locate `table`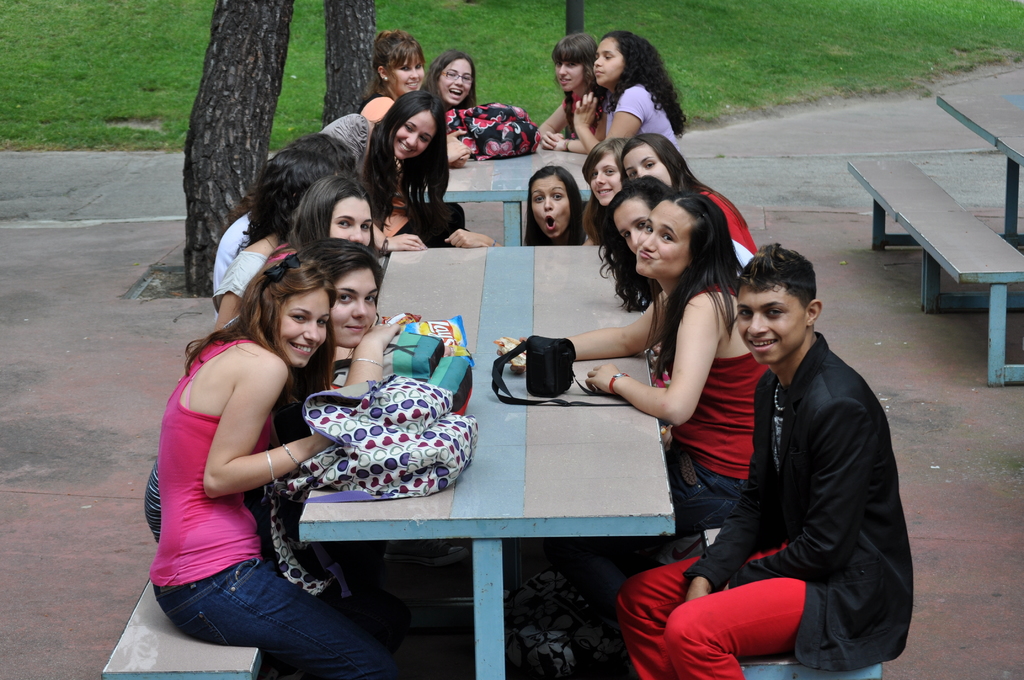
box(295, 248, 676, 679)
